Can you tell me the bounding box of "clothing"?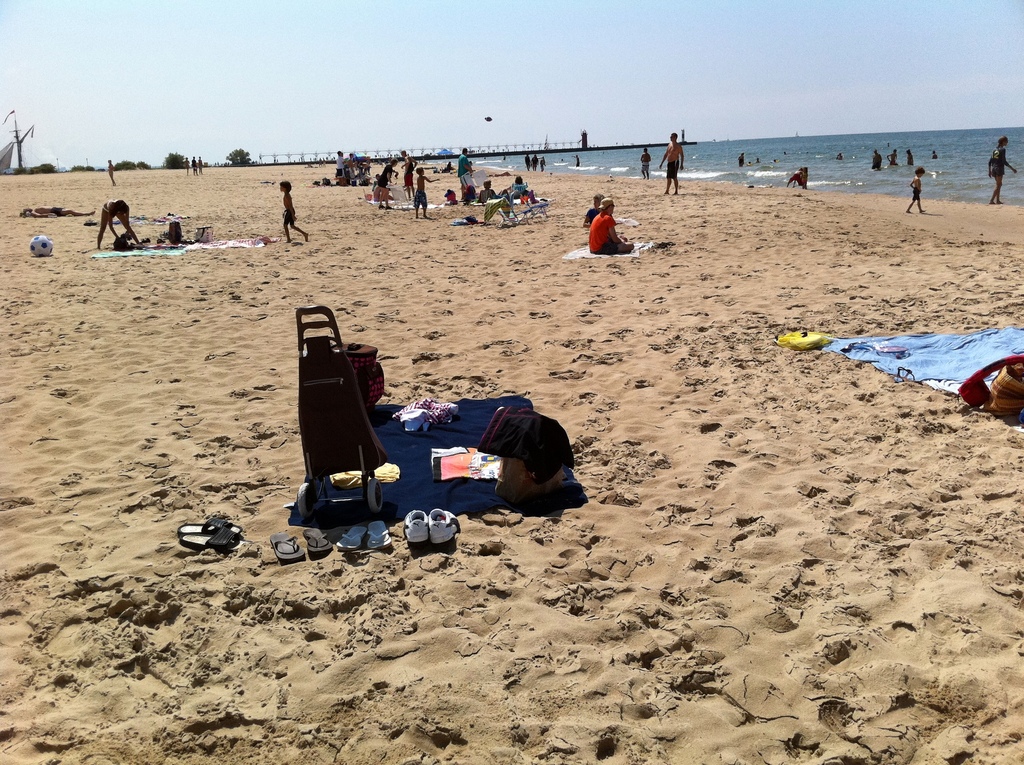
402,159,415,188.
